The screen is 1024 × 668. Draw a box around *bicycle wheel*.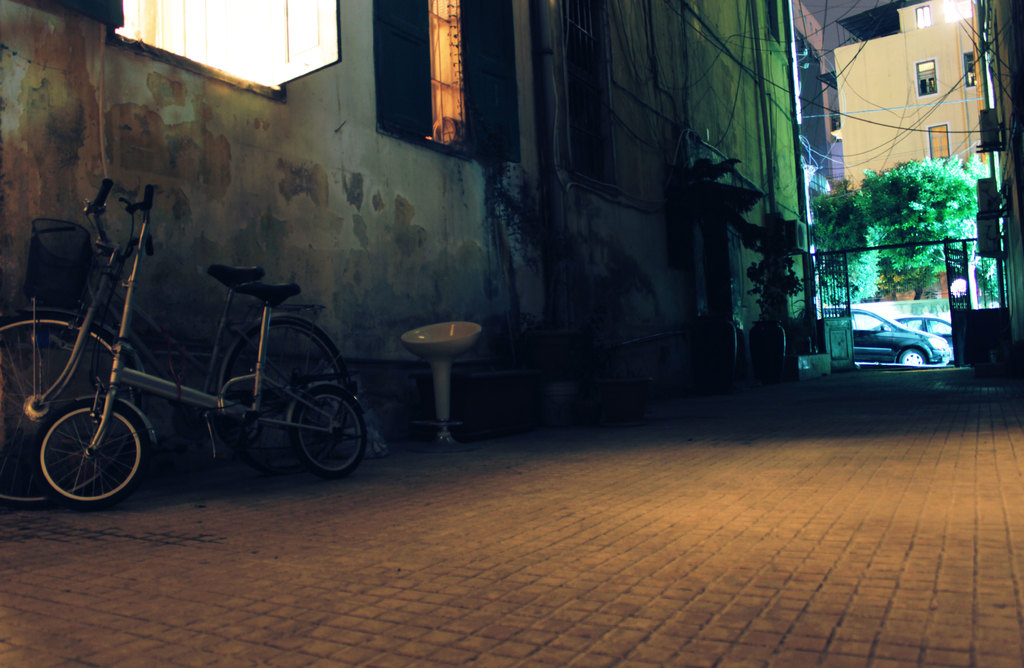
(left=218, top=321, right=357, bottom=478).
